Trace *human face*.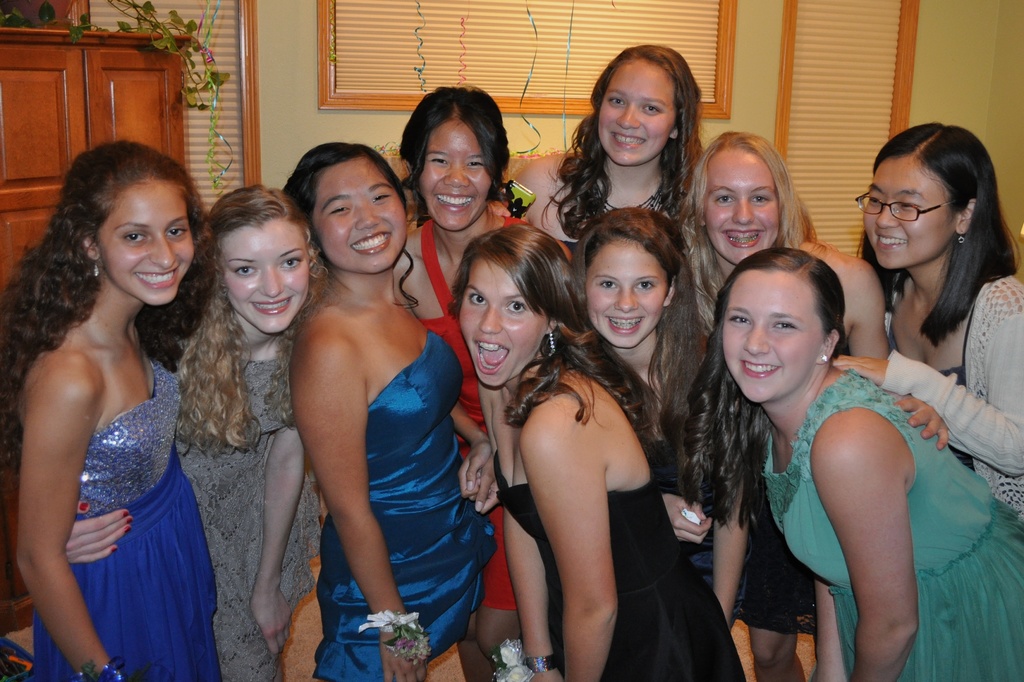
Traced to pyautogui.locateOnScreen(99, 177, 193, 305).
